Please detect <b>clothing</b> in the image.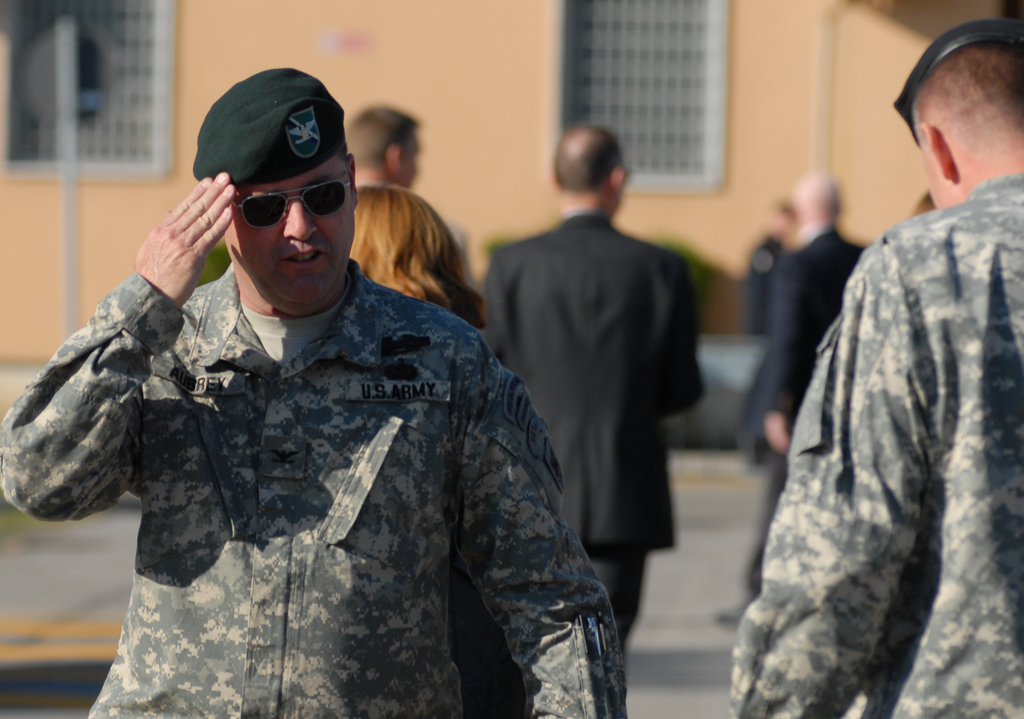
bbox=[740, 222, 867, 586].
